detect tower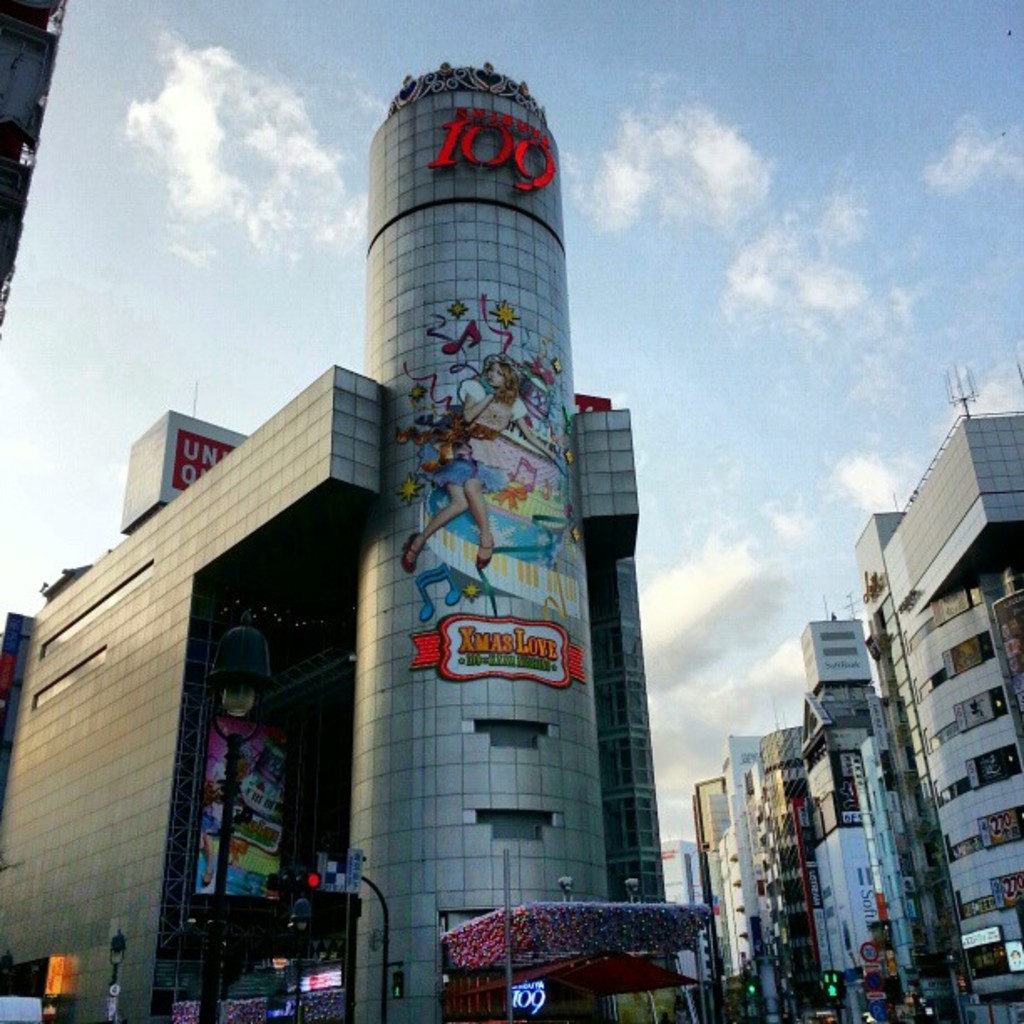
box(0, 62, 669, 1022)
